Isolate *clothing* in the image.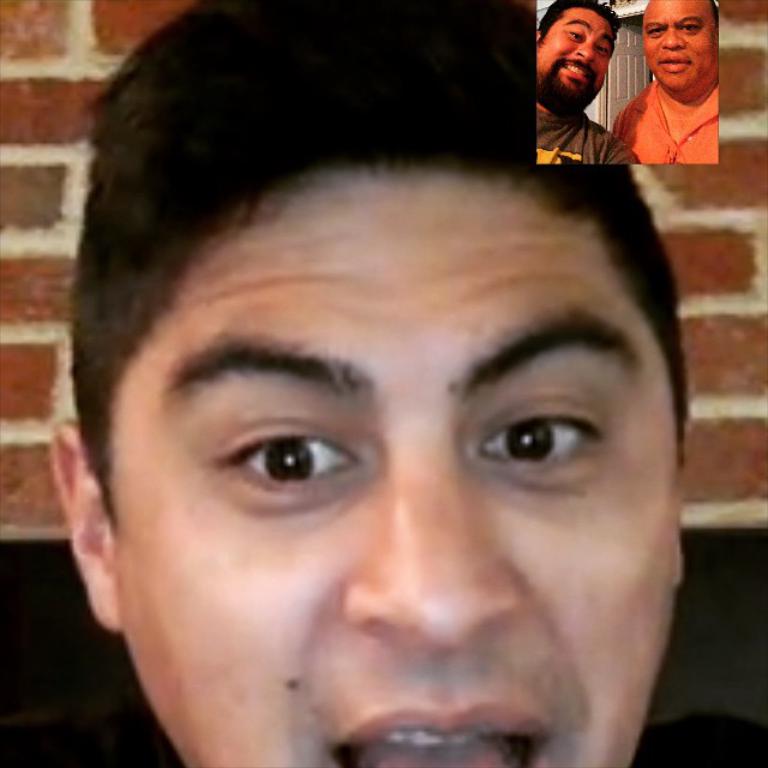
Isolated region: box(0, 702, 767, 766).
